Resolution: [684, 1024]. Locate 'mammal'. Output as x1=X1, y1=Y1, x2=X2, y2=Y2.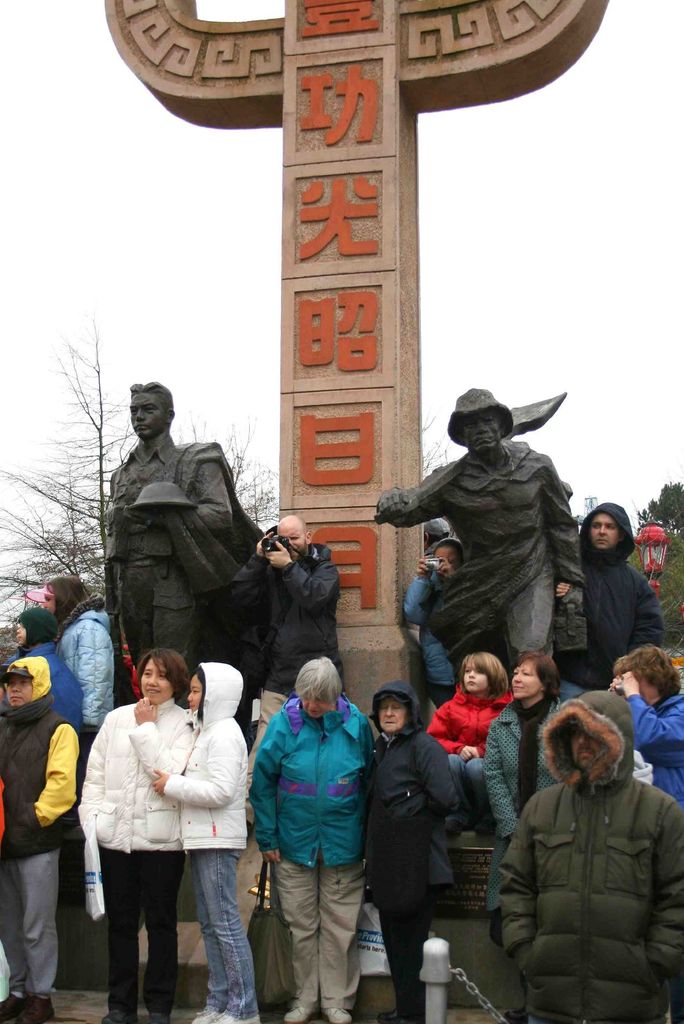
x1=0, y1=655, x2=82, y2=1023.
